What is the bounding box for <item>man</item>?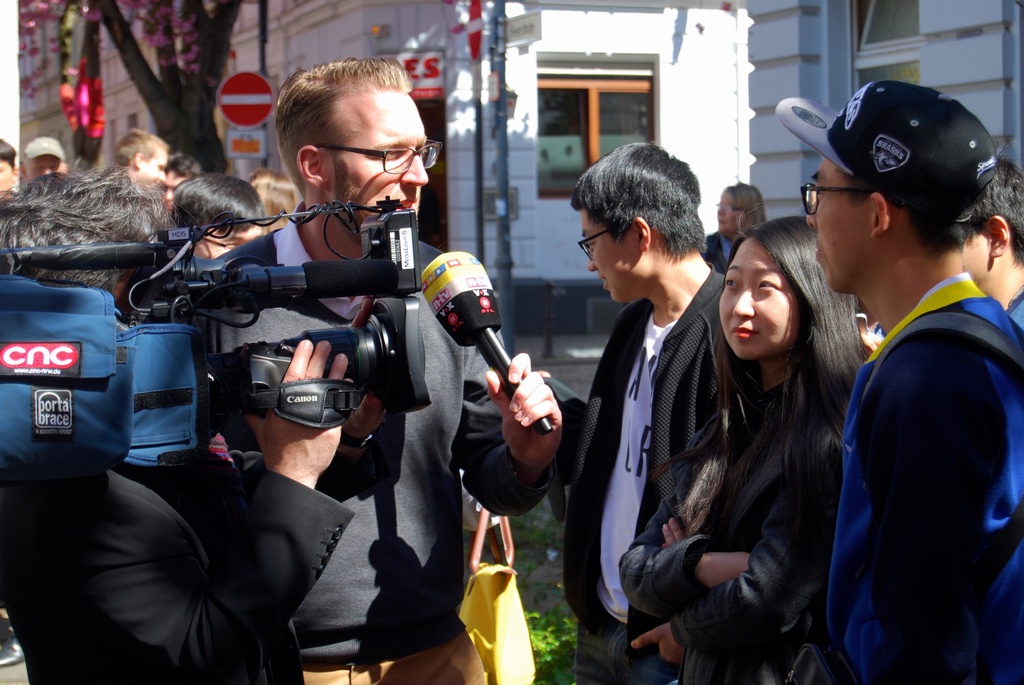
[0,137,20,198].
